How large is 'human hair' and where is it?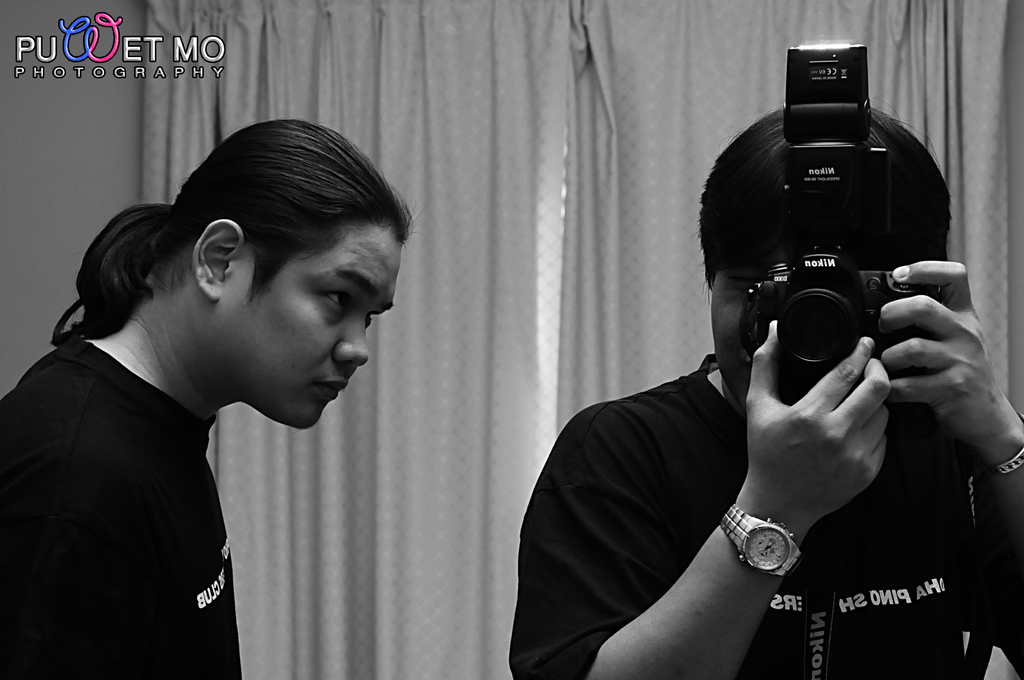
Bounding box: [119,139,394,348].
